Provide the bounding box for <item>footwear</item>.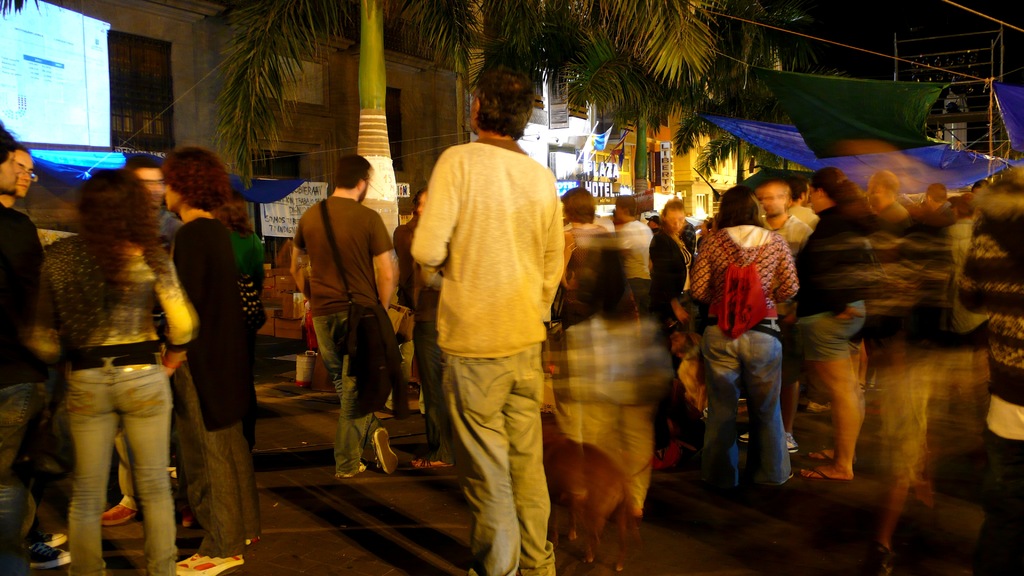
732/425/762/440.
